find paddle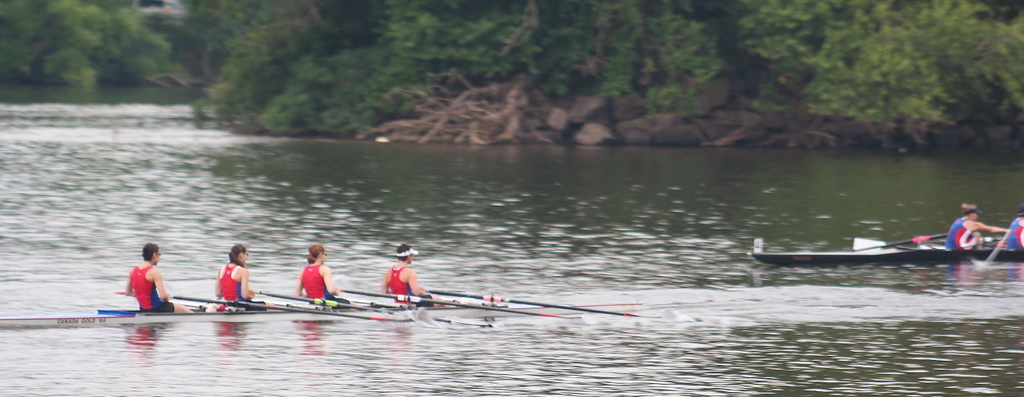
(251,285,383,313)
